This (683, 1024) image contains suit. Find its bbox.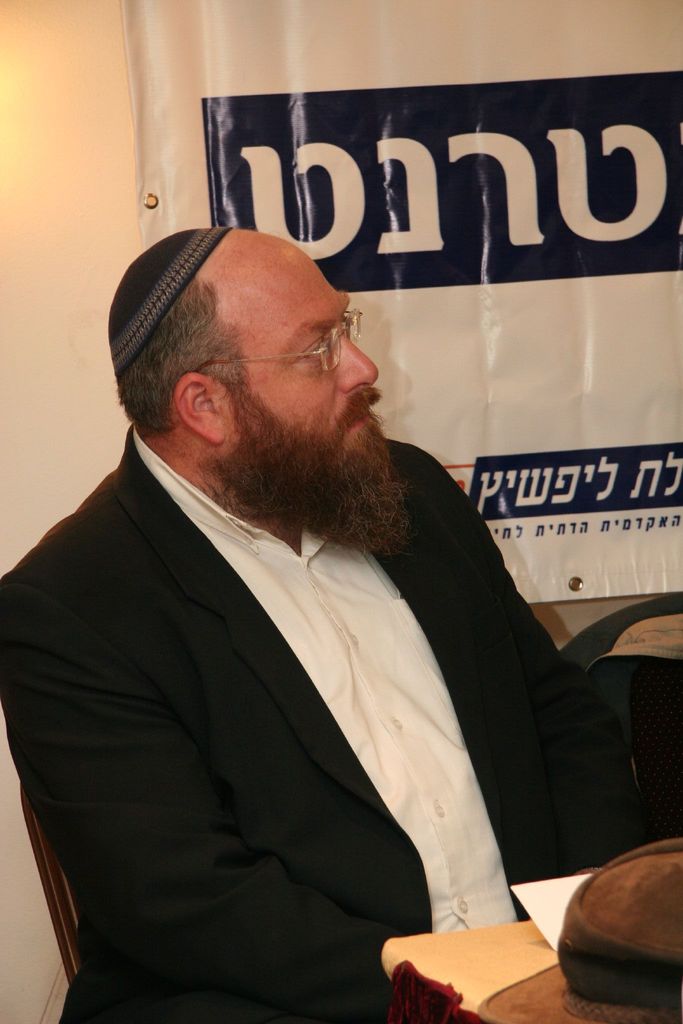
{"x1": 8, "y1": 305, "x2": 590, "y2": 1007}.
